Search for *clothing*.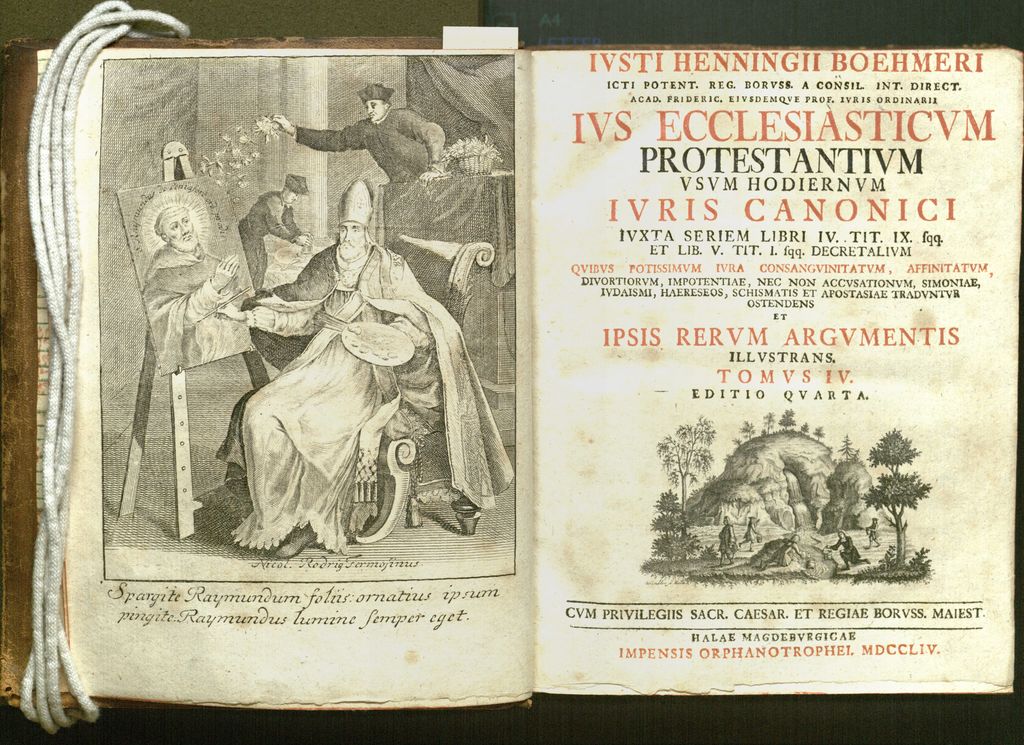
Found at 198:264:463:559.
